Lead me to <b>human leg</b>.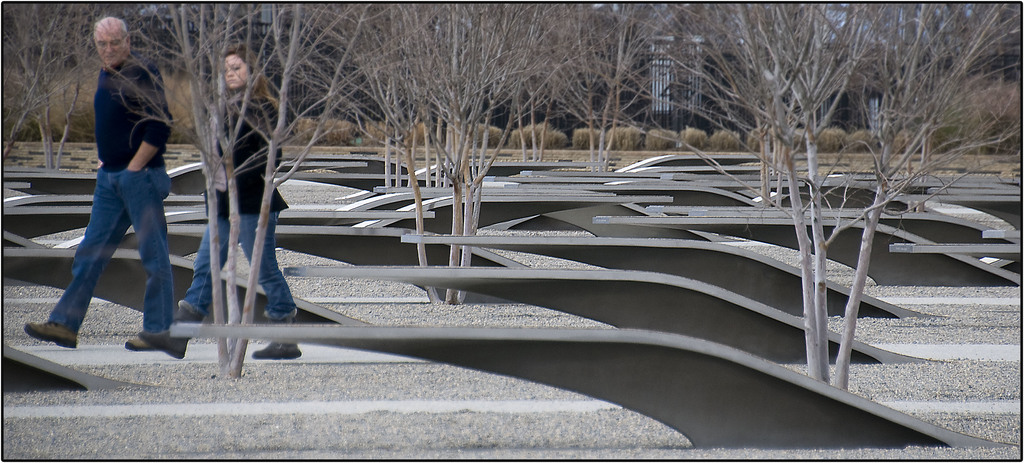
Lead to {"left": 172, "top": 204, "right": 251, "bottom": 329}.
